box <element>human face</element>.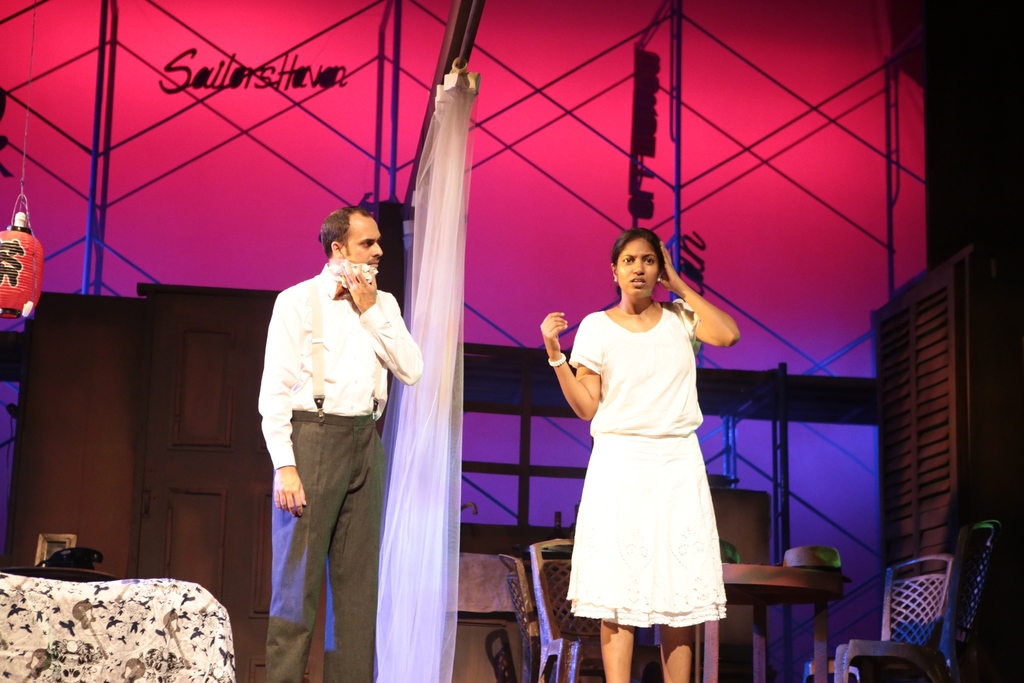
box=[346, 213, 384, 265].
